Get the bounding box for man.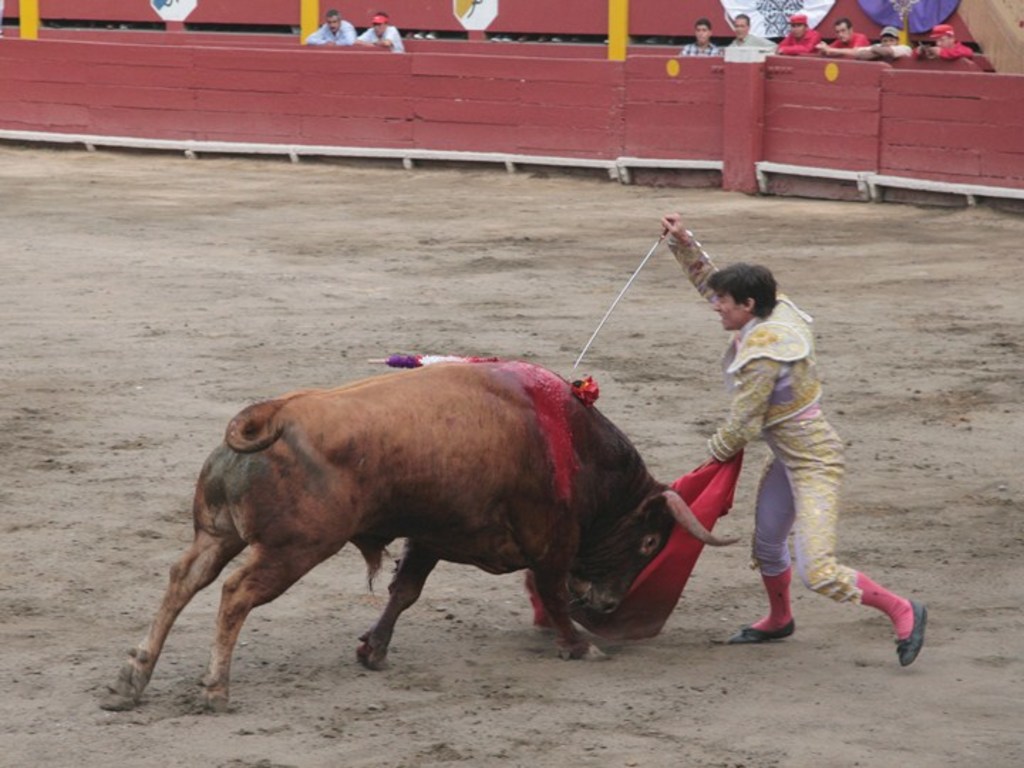
{"x1": 666, "y1": 11, "x2": 722, "y2": 64}.
